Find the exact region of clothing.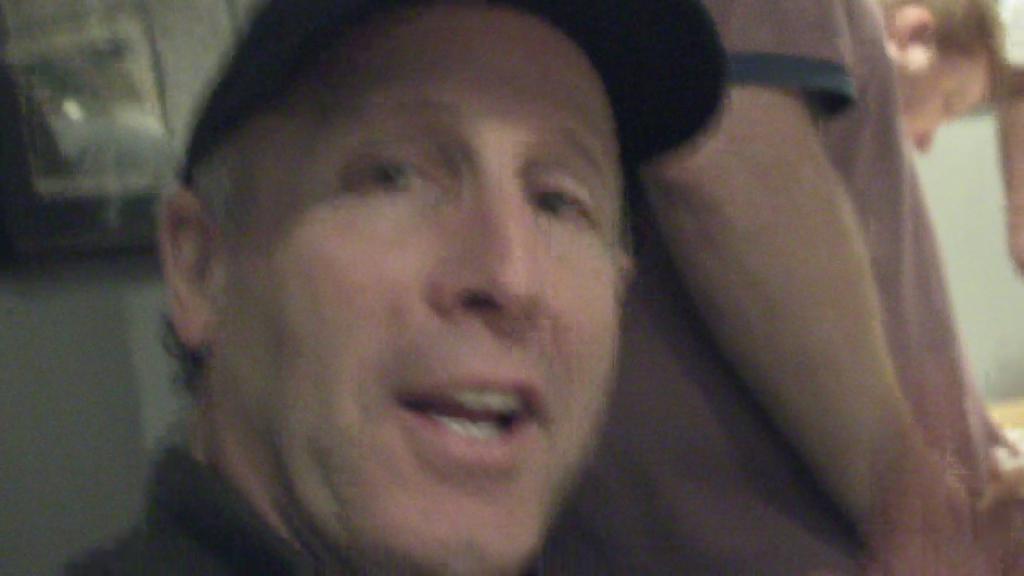
Exact region: detection(47, 442, 319, 575).
